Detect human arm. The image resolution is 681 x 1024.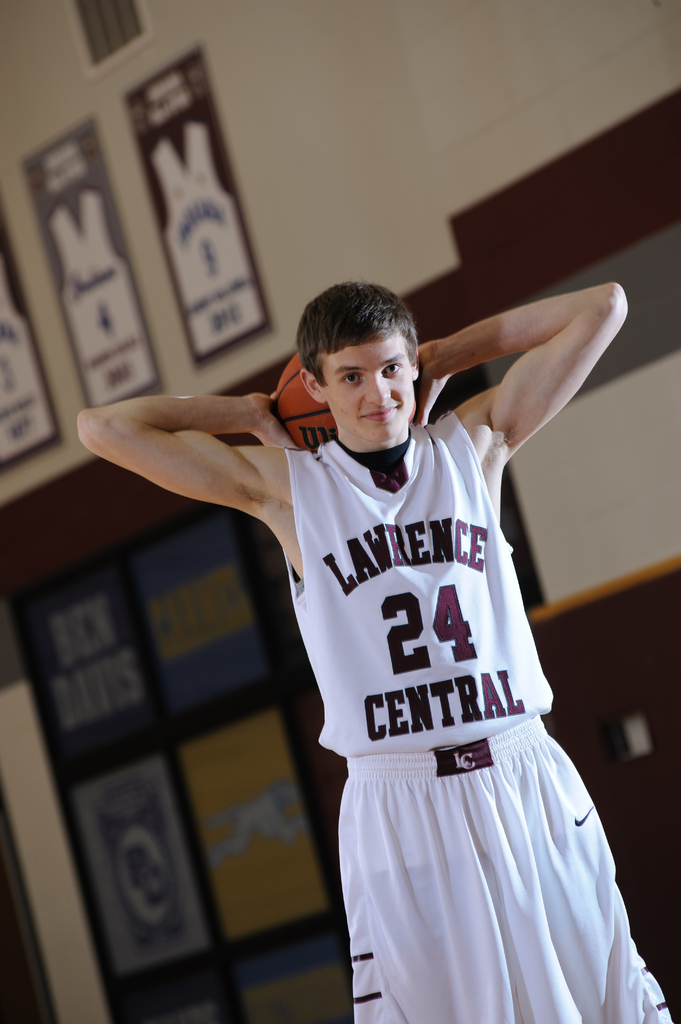
x1=79, y1=355, x2=328, y2=558.
